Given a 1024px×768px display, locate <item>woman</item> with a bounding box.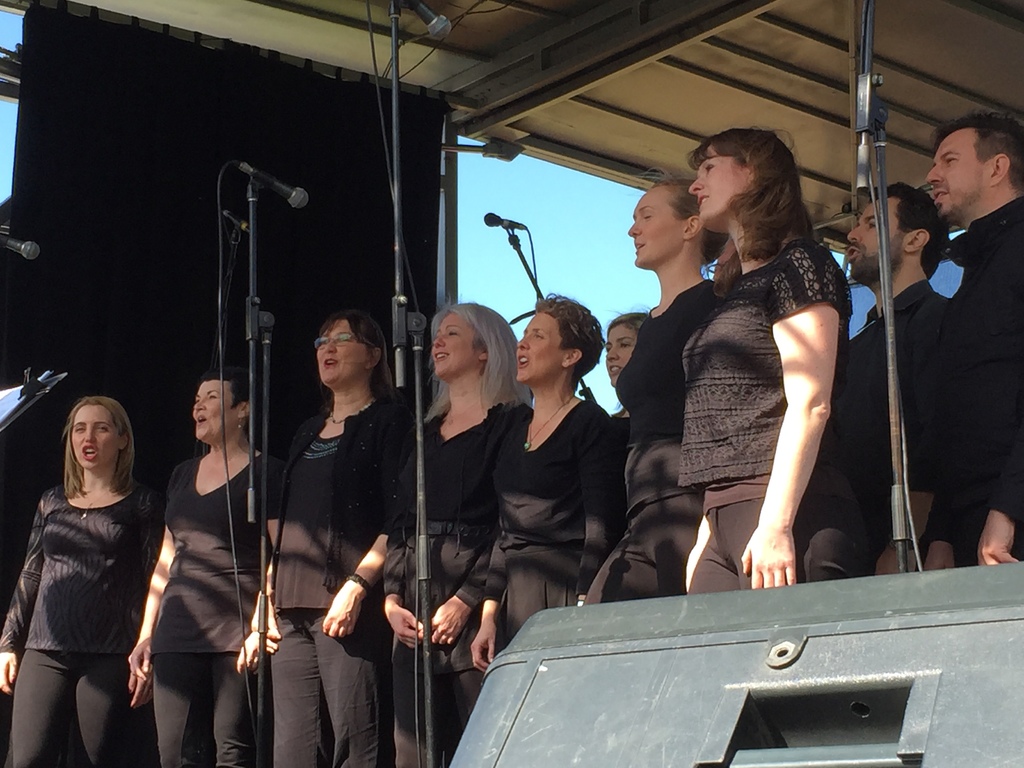
Located: crop(120, 367, 295, 767).
